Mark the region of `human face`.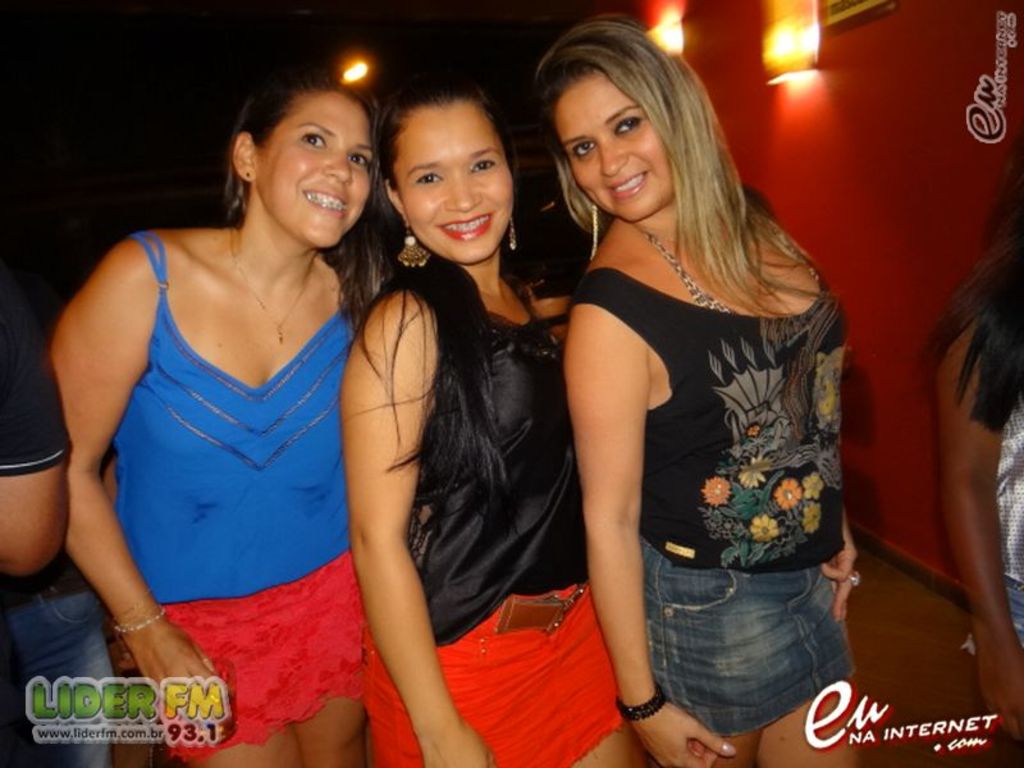
Region: <region>252, 91, 371, 242</region>.
